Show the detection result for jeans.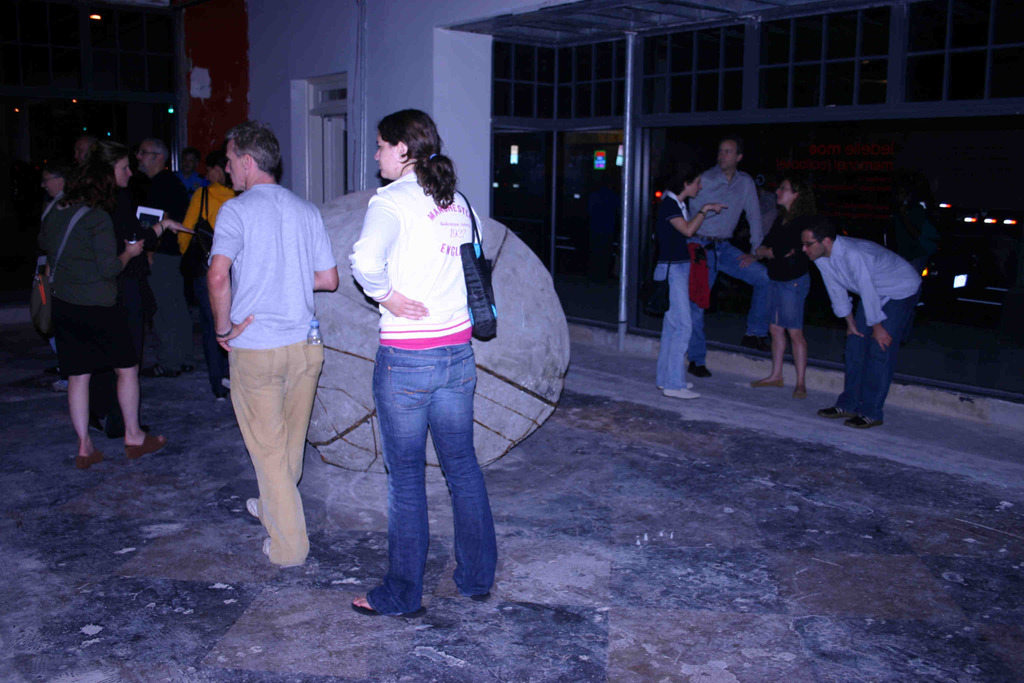
[left=650, top=257, right=691, bottom=395].
